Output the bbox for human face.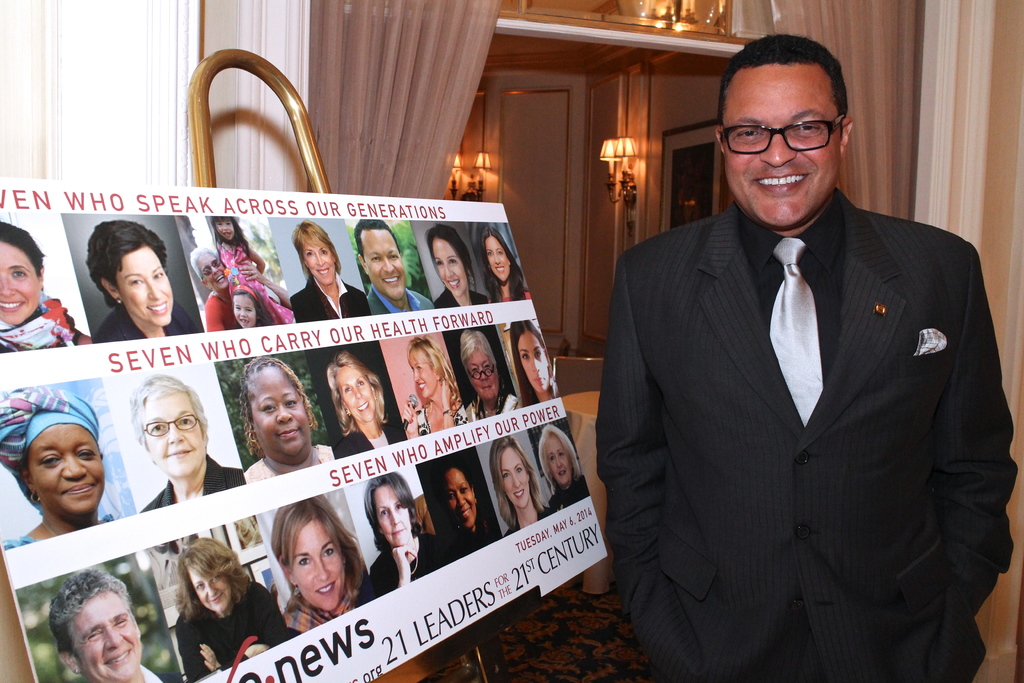
{"x1": 333, "y1": 361, "x2": 376, "y2": 423}.
